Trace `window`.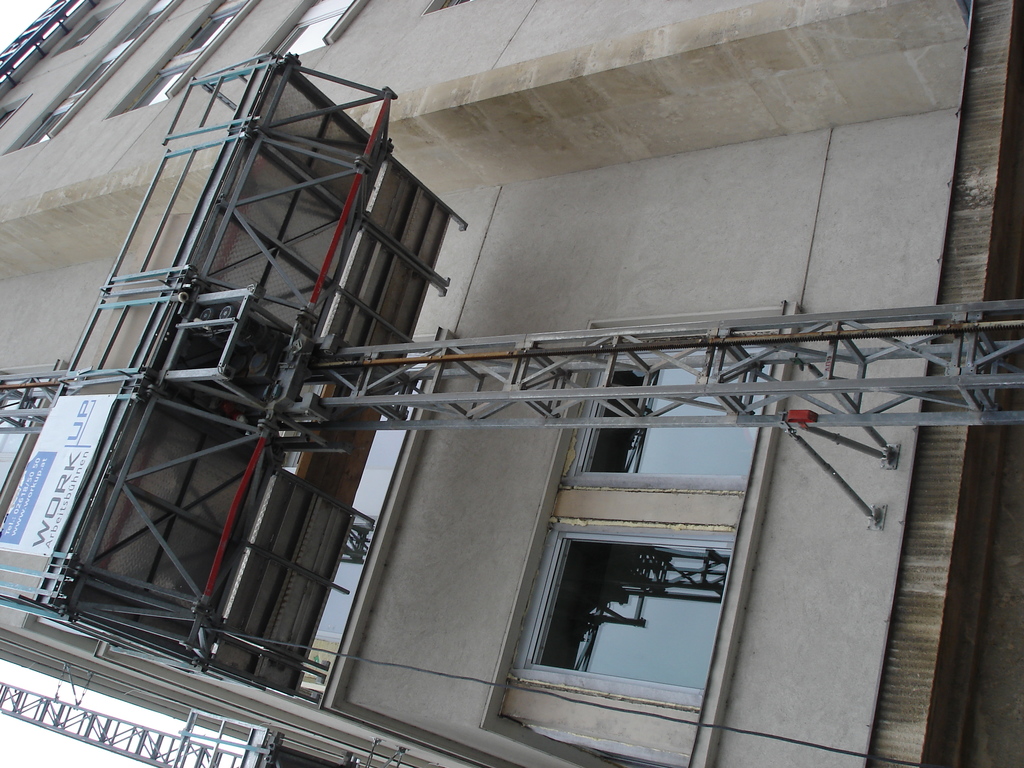
Traced to bbox(73, 16, 106, 48).
